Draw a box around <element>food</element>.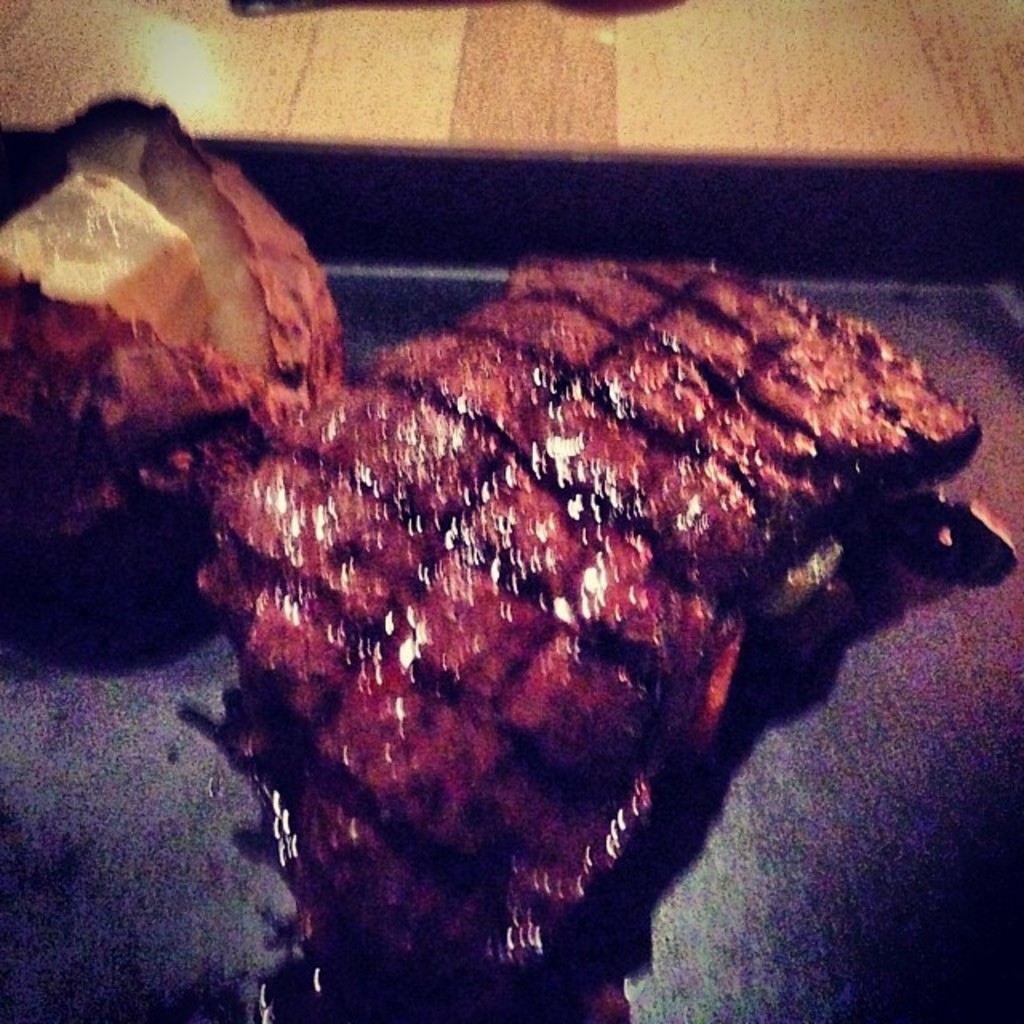
crop(0, 85, 346, 563).
